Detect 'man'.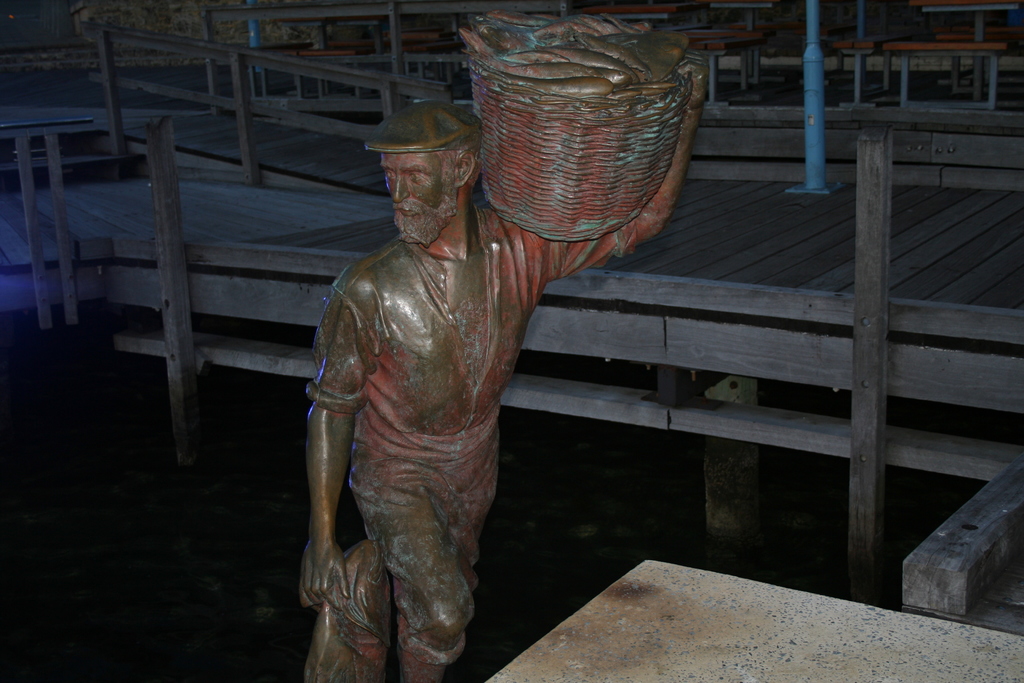
Detected at [295, 47, 776, 671].
